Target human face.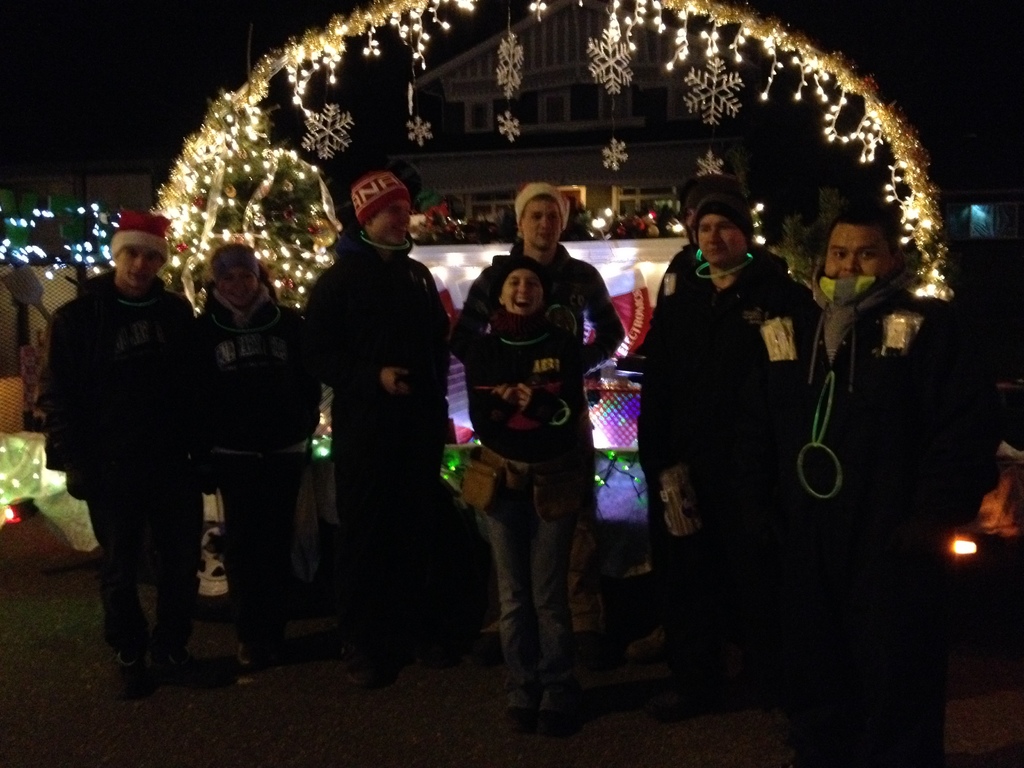
Target region: (500,266,545,316).
